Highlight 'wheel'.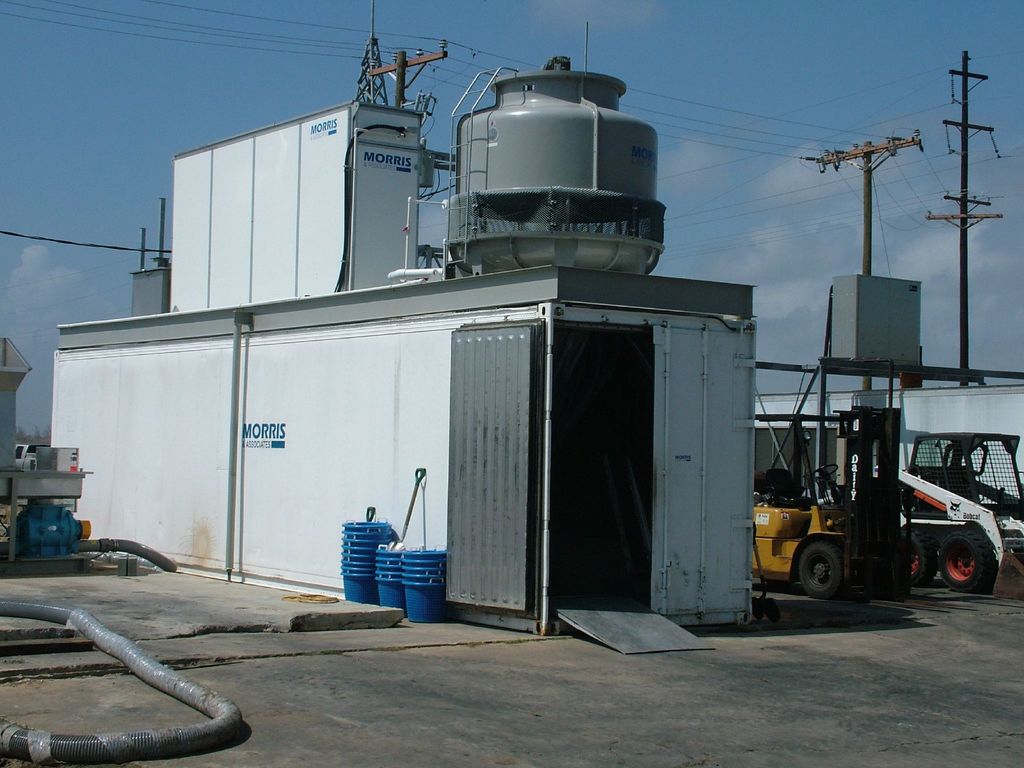
Highlighted region: left=932, top=524, right=1008, bottom=602.
